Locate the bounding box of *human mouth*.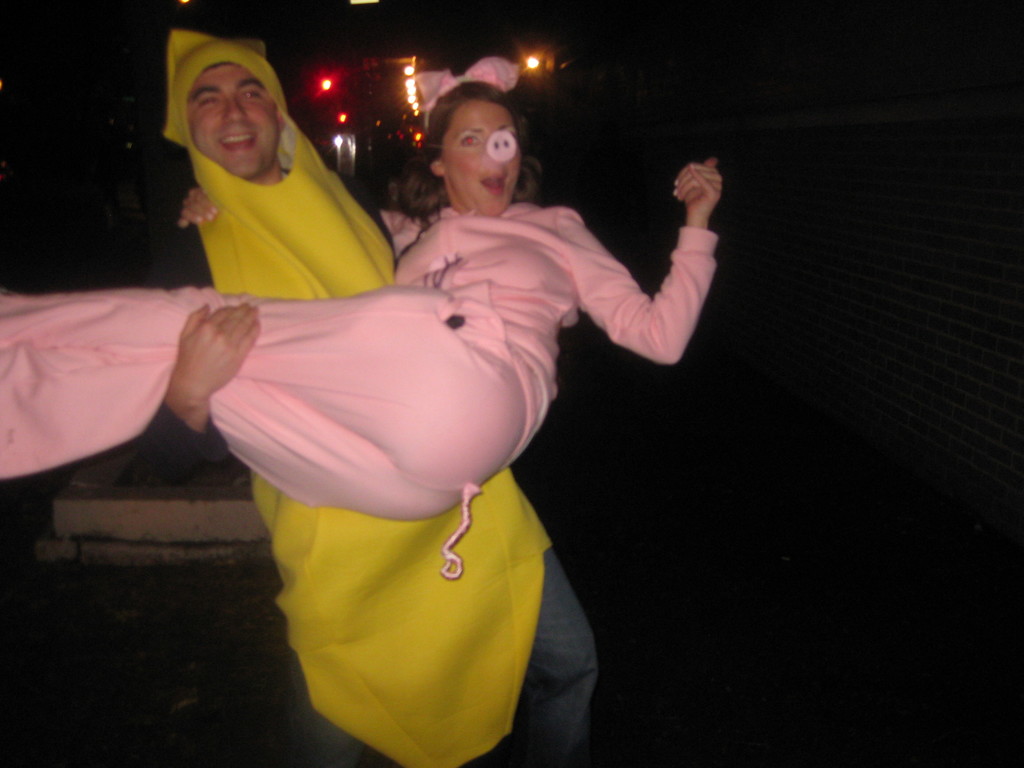
Bounding box: bbox=[217, 130, 255, 152].
